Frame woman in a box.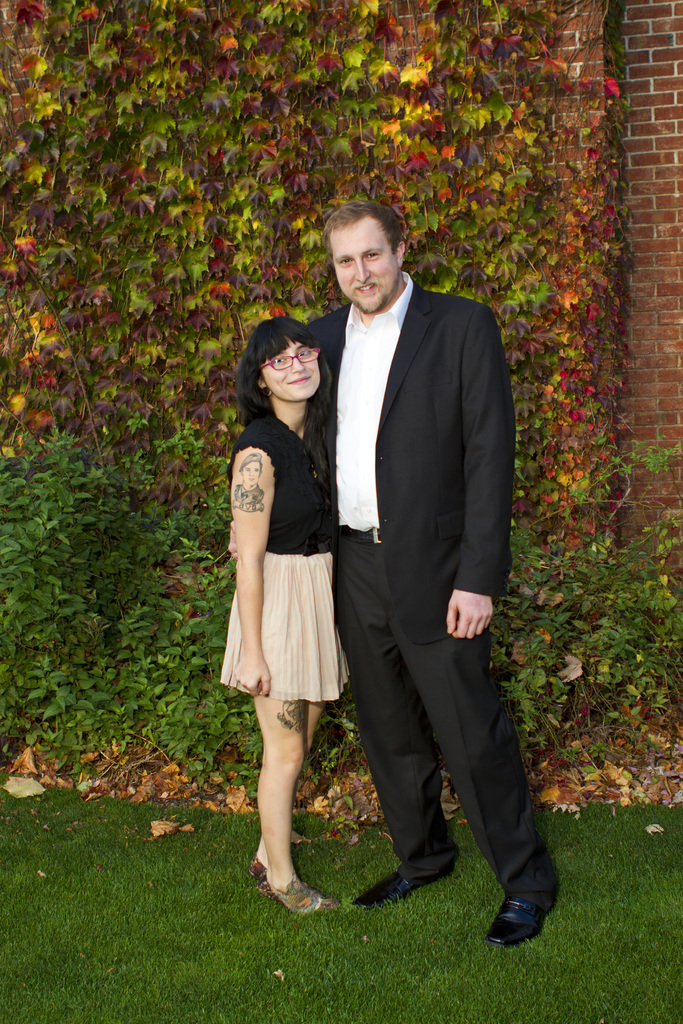
locate(221, 305, 362, 908).
